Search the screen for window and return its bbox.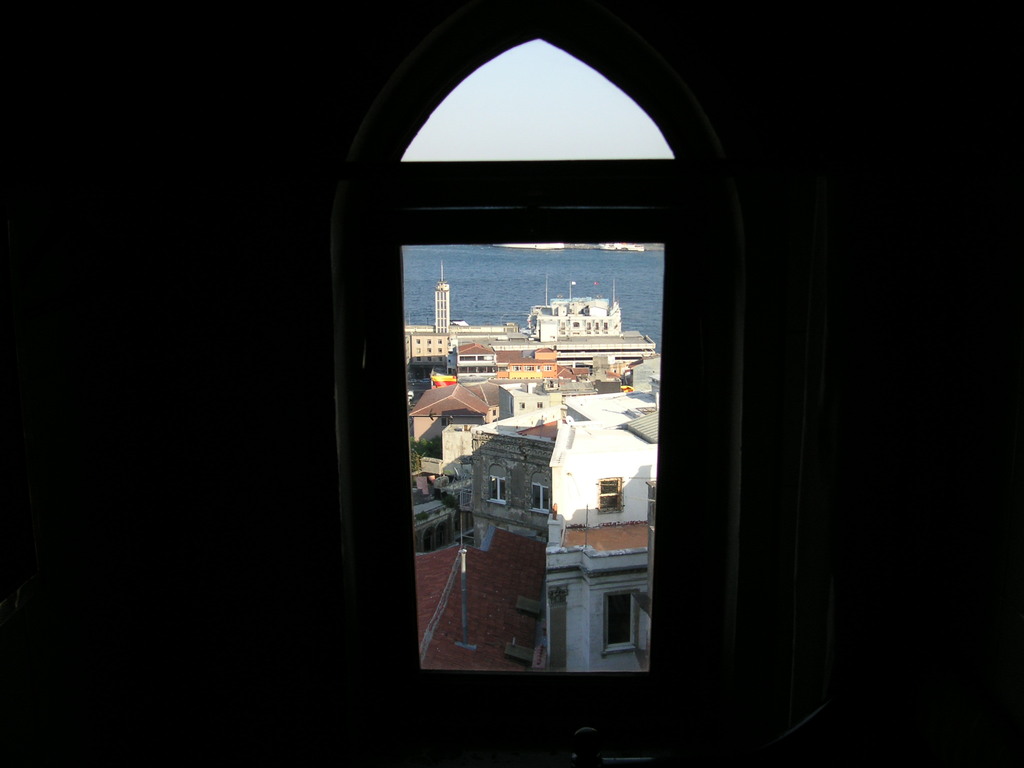
Found: detection(436, 348, 443, 353).
